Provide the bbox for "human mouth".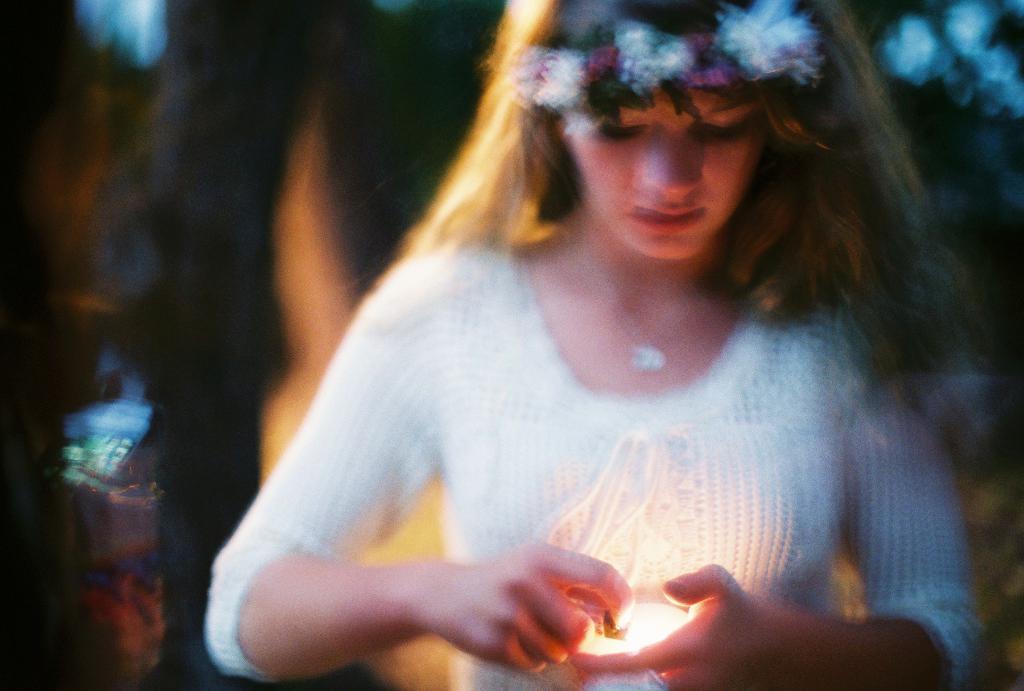
[638, 204, 707, 229].
